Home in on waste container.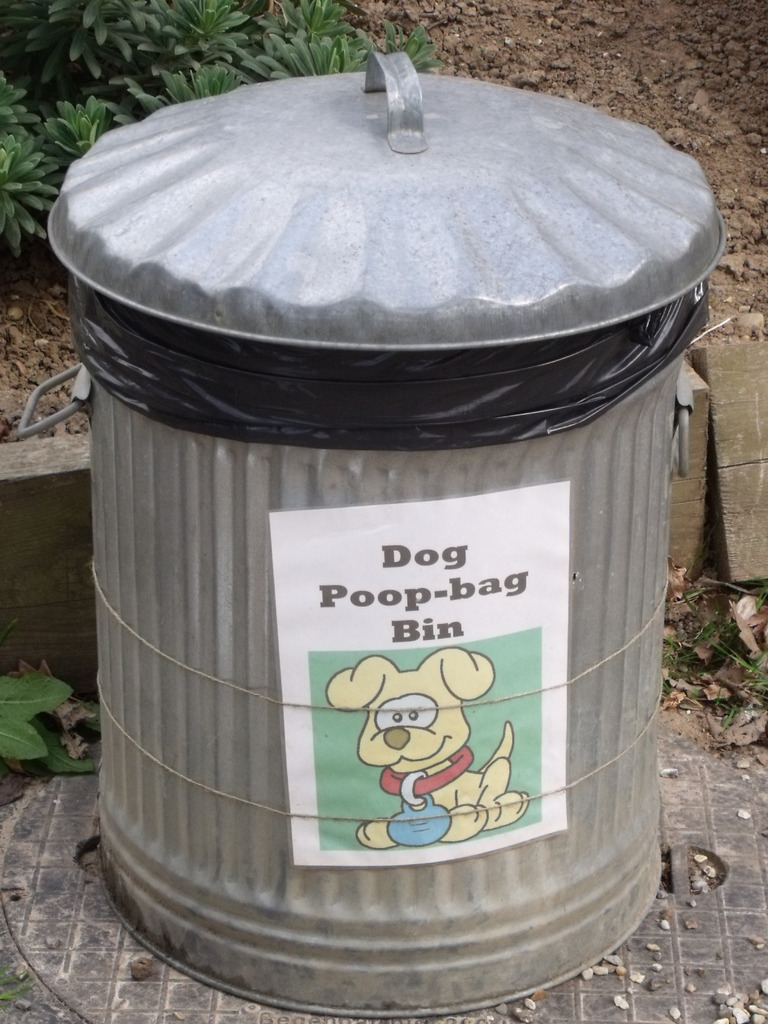
Homed in at locate(58, 56, 716, 1011).
